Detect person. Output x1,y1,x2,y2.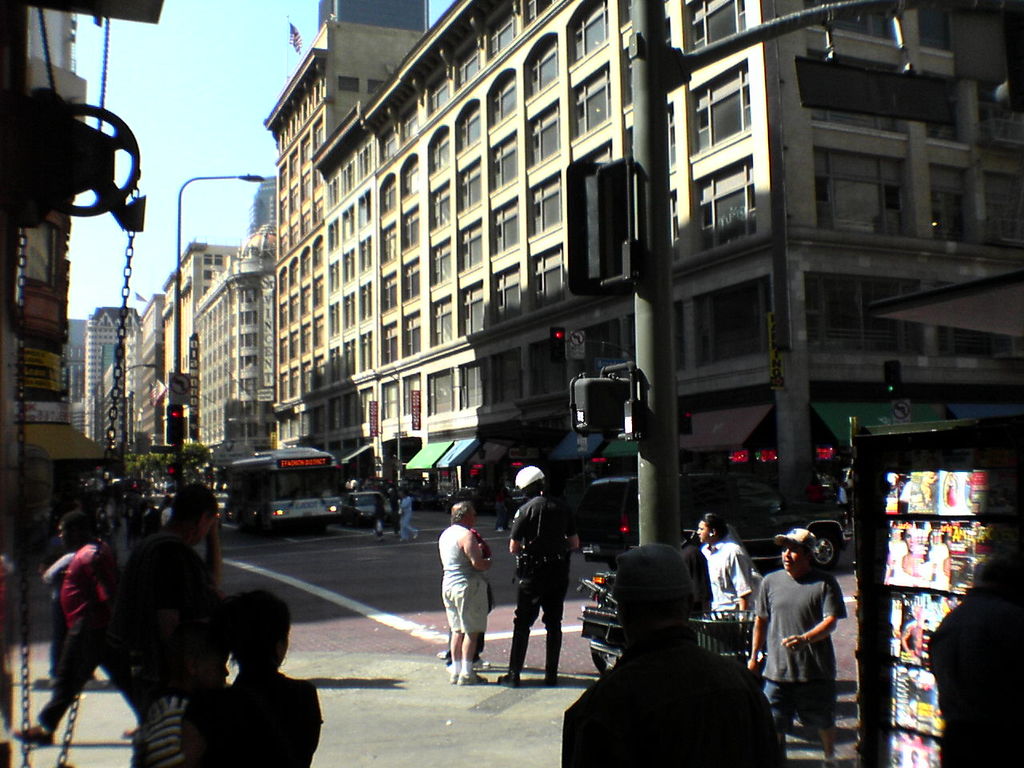
692,506,768,638.
